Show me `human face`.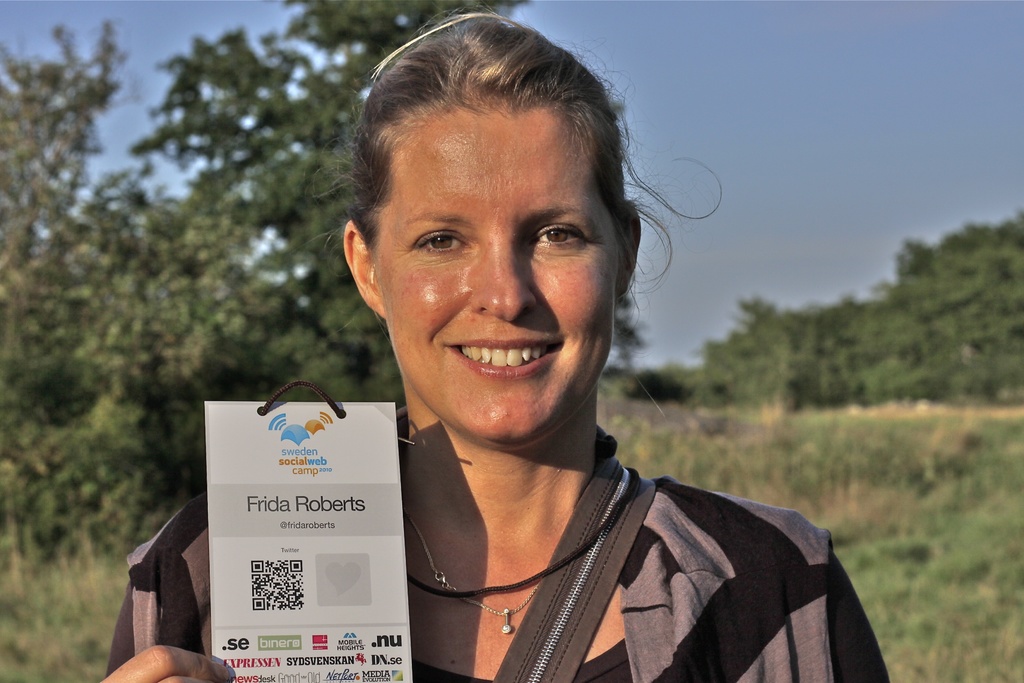
`human face` is here: (x1=378, y1=97, x2=619, y2=444).
